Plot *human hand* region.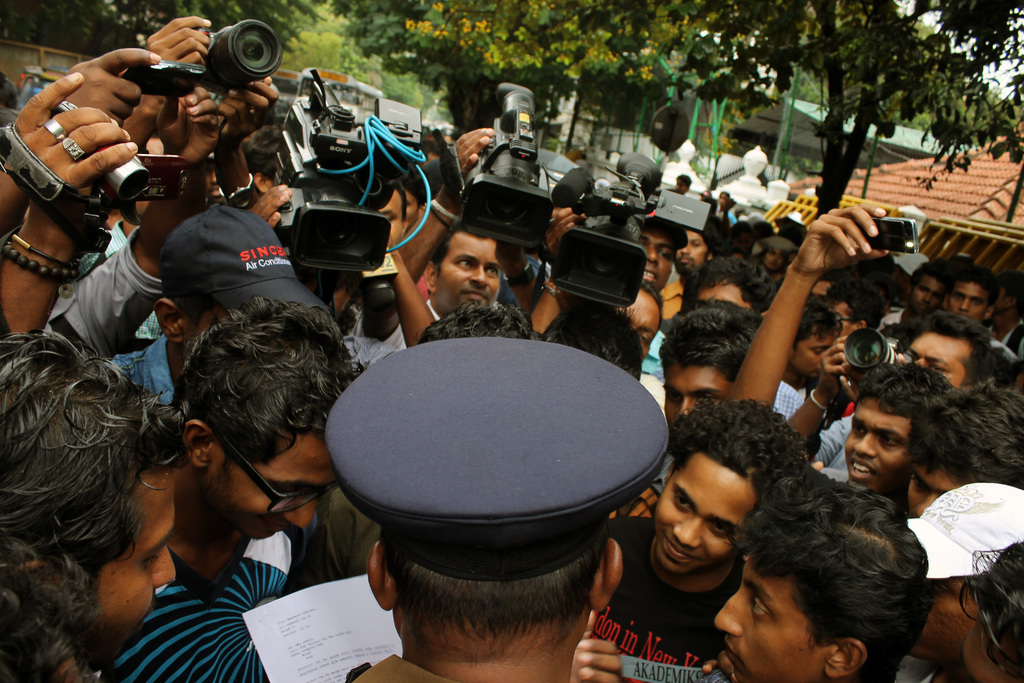
Plotted at (left=544, top=202, right=589, bottom=268).
